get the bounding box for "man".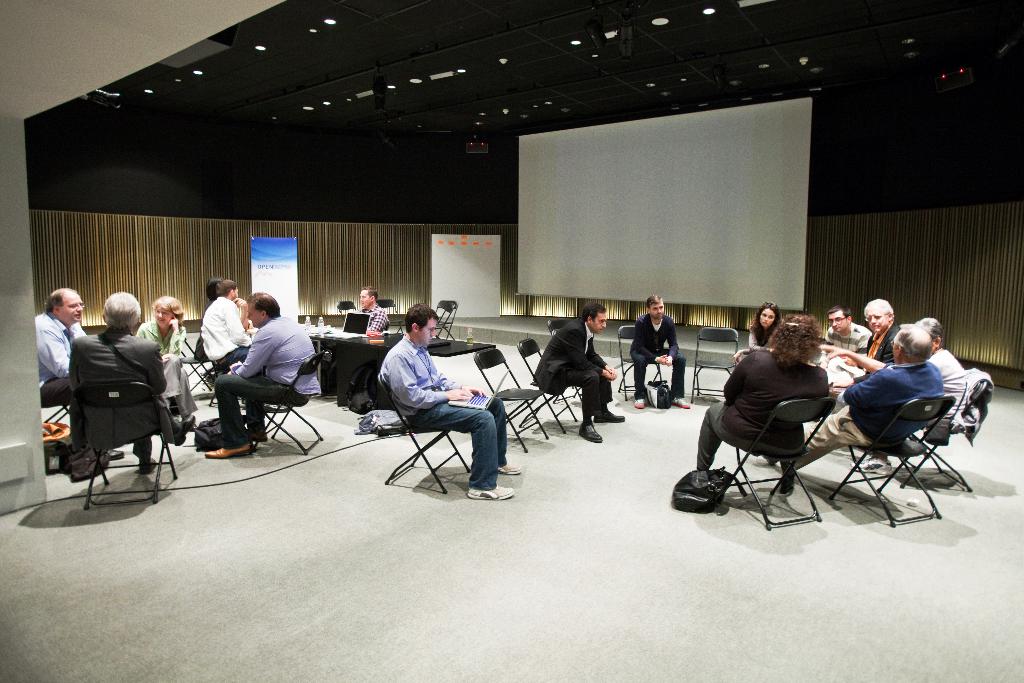
[378,304,522,500].
